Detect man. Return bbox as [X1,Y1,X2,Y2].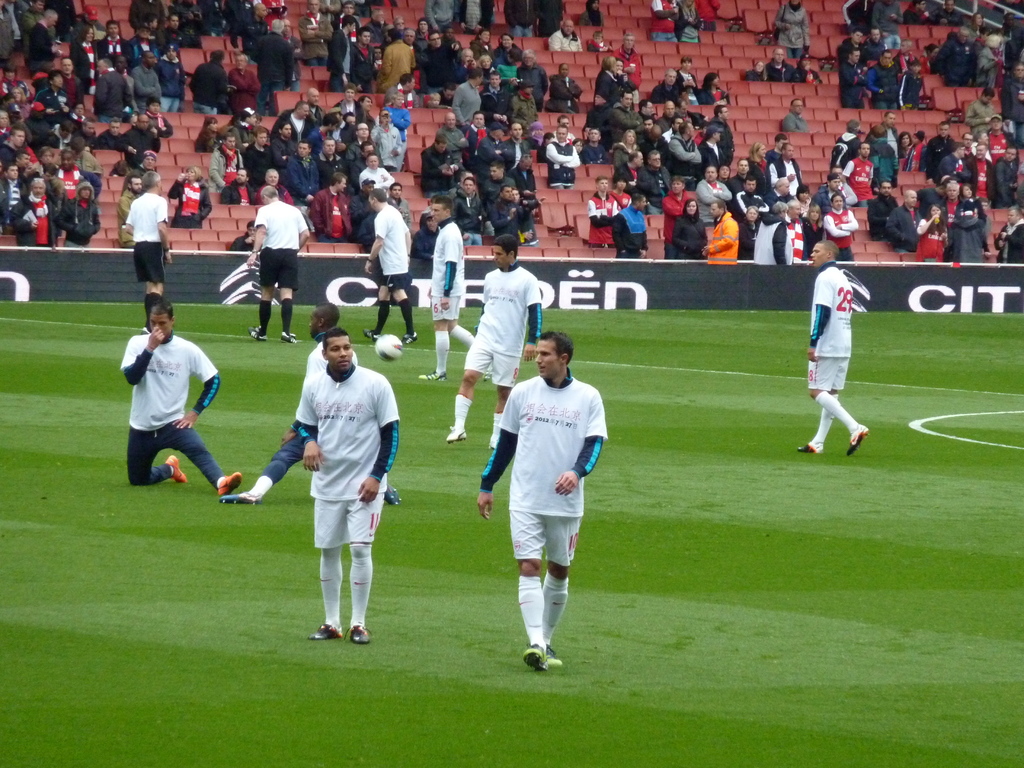
[604,90,636,145].
